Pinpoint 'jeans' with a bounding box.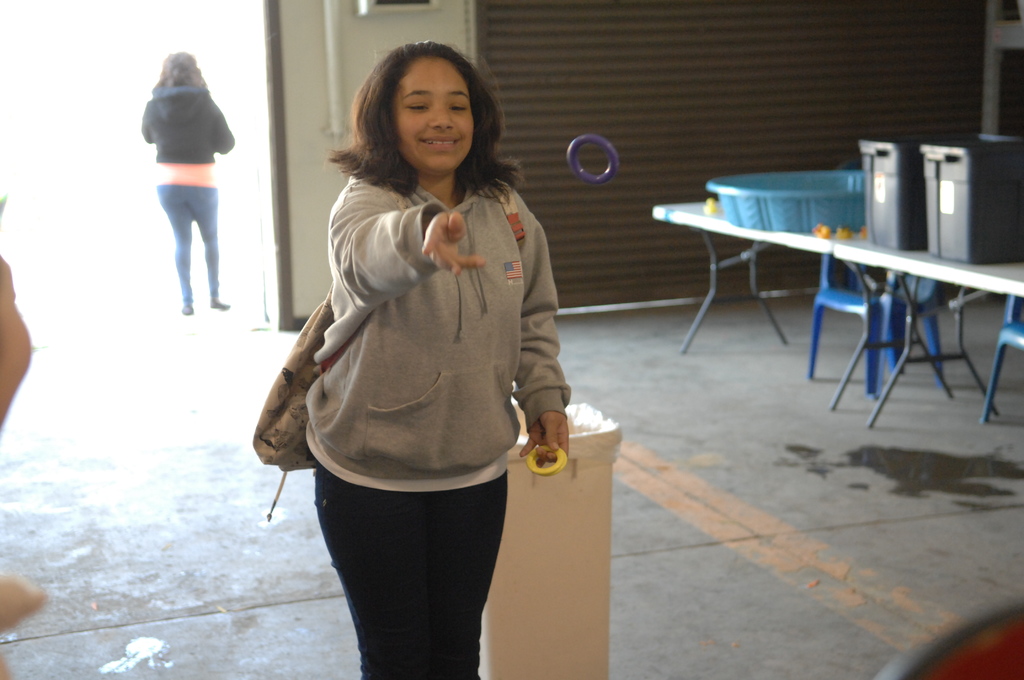
156 186 220 309.
